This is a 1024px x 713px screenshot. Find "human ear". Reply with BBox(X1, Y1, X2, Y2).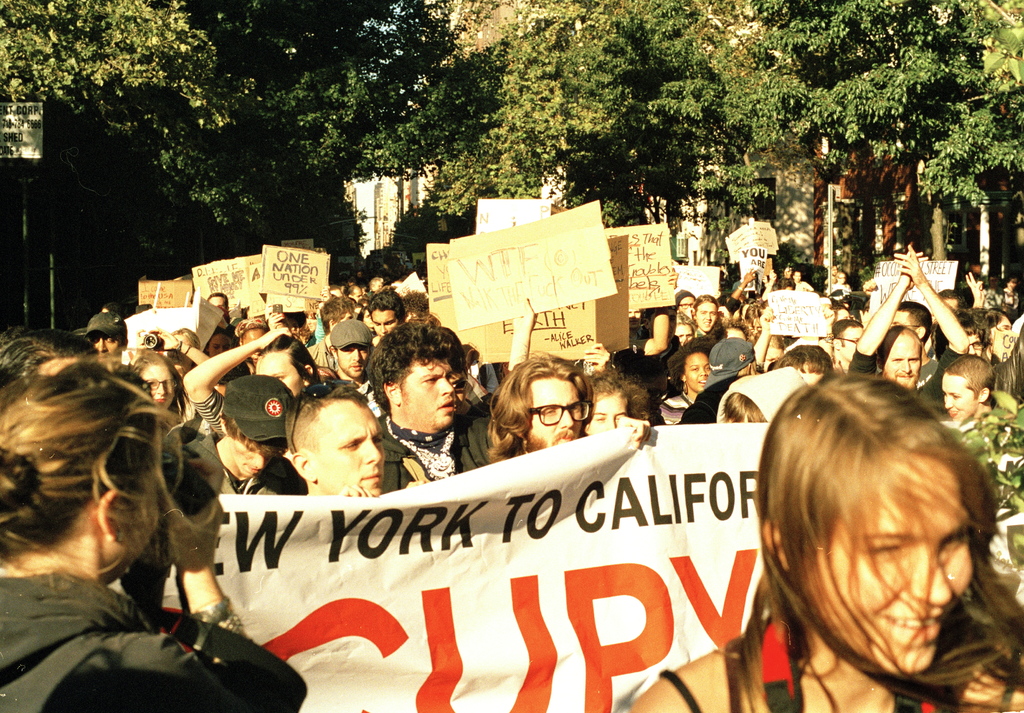
BBox(761, 513, 787, 567).
